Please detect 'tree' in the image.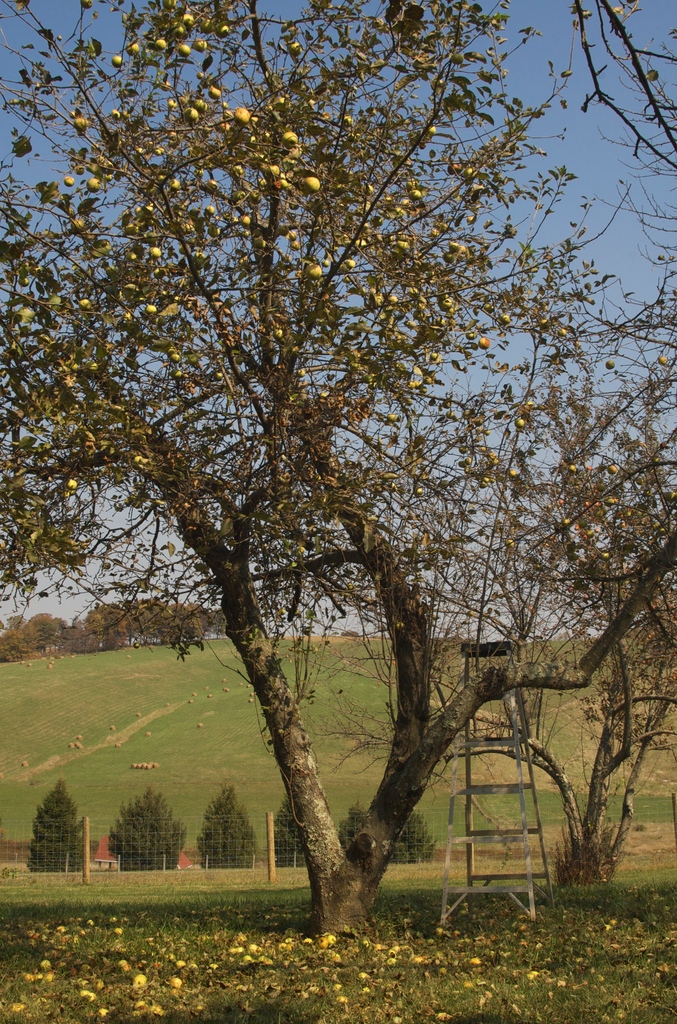
pyautogui.locateOnScreen(23, 6, 660, 915).
